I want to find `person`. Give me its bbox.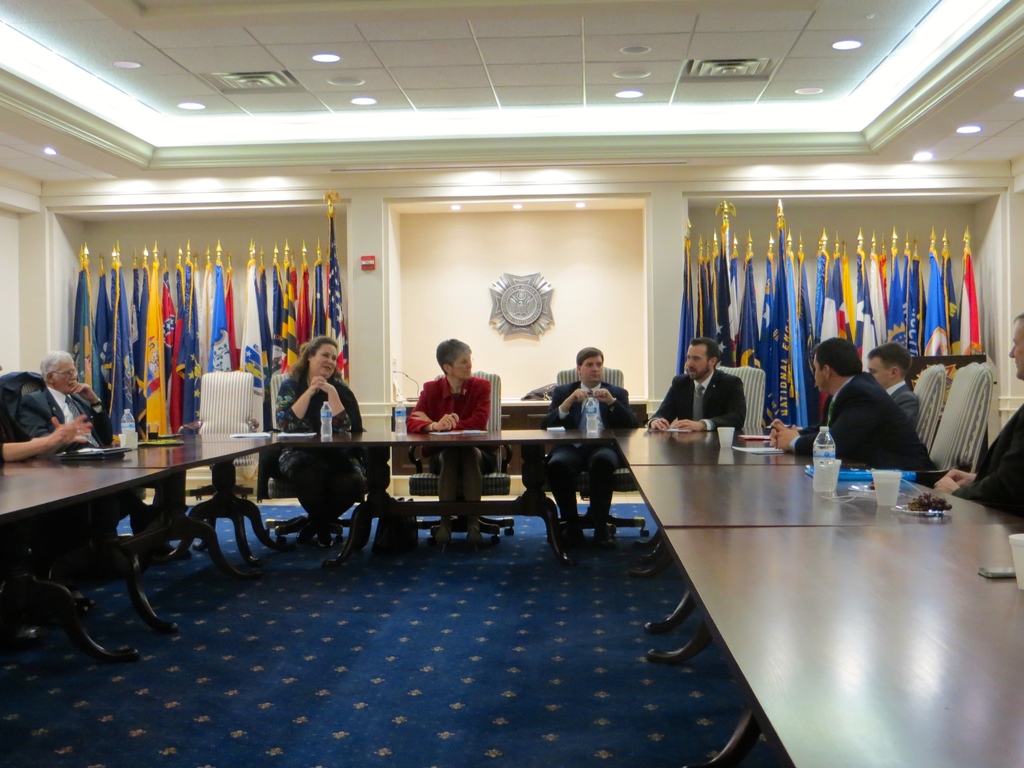
(left=0, top=405, right=95, bottom=481).
